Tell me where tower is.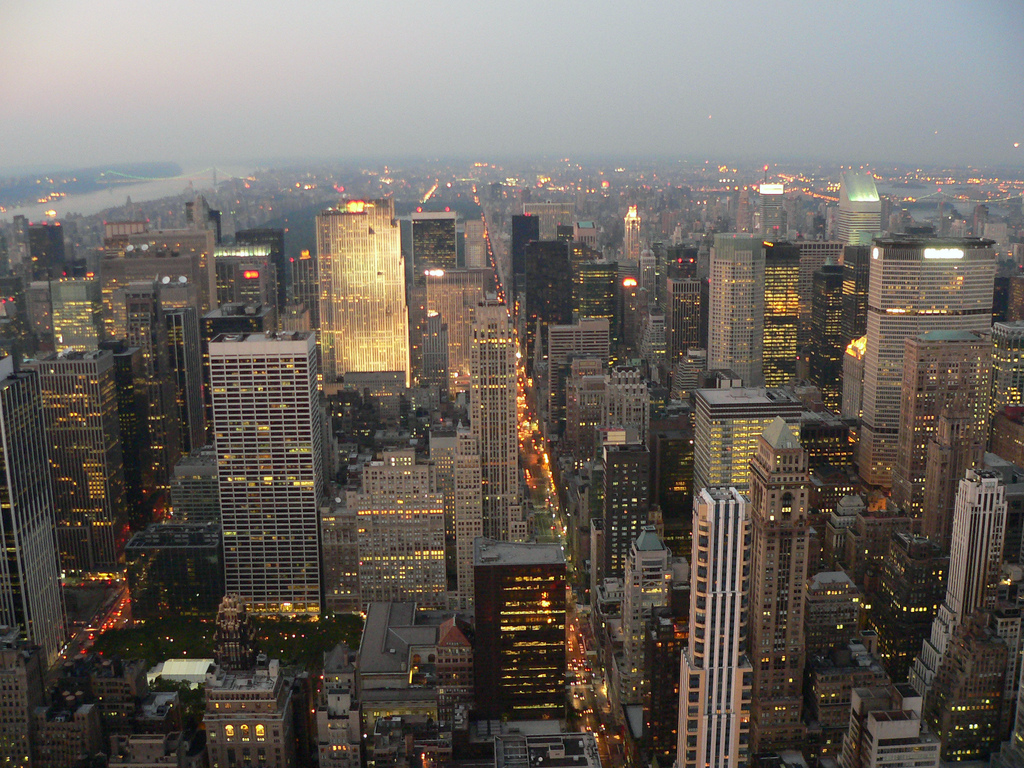
tower is at [314, 198, 408, 372].
